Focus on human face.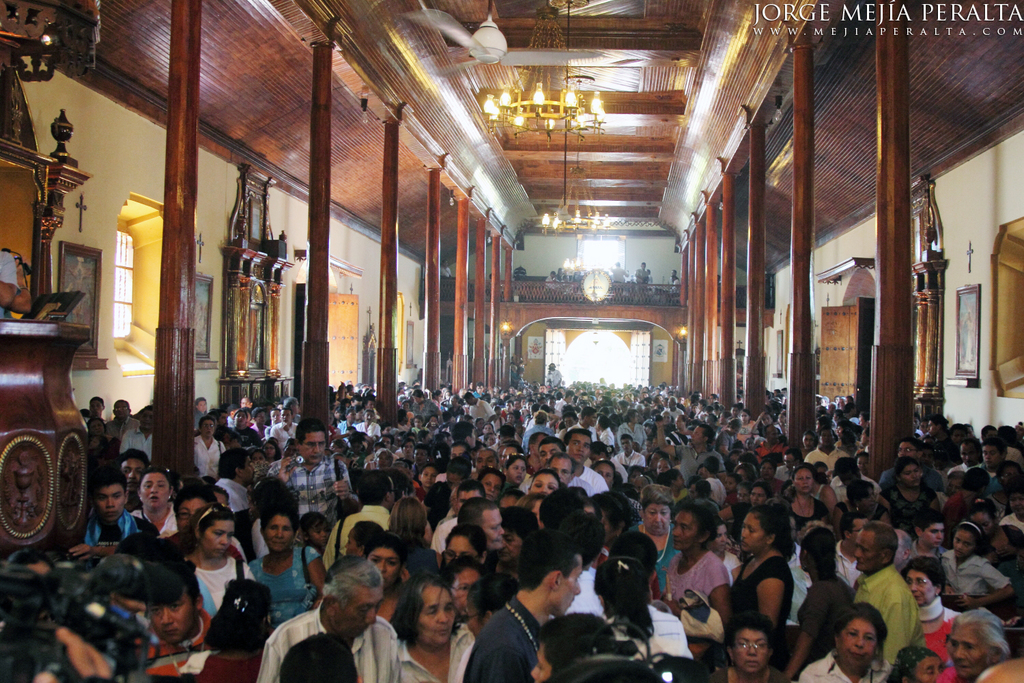
Focused at (left=766, top=424, right=779, bottom=444).
